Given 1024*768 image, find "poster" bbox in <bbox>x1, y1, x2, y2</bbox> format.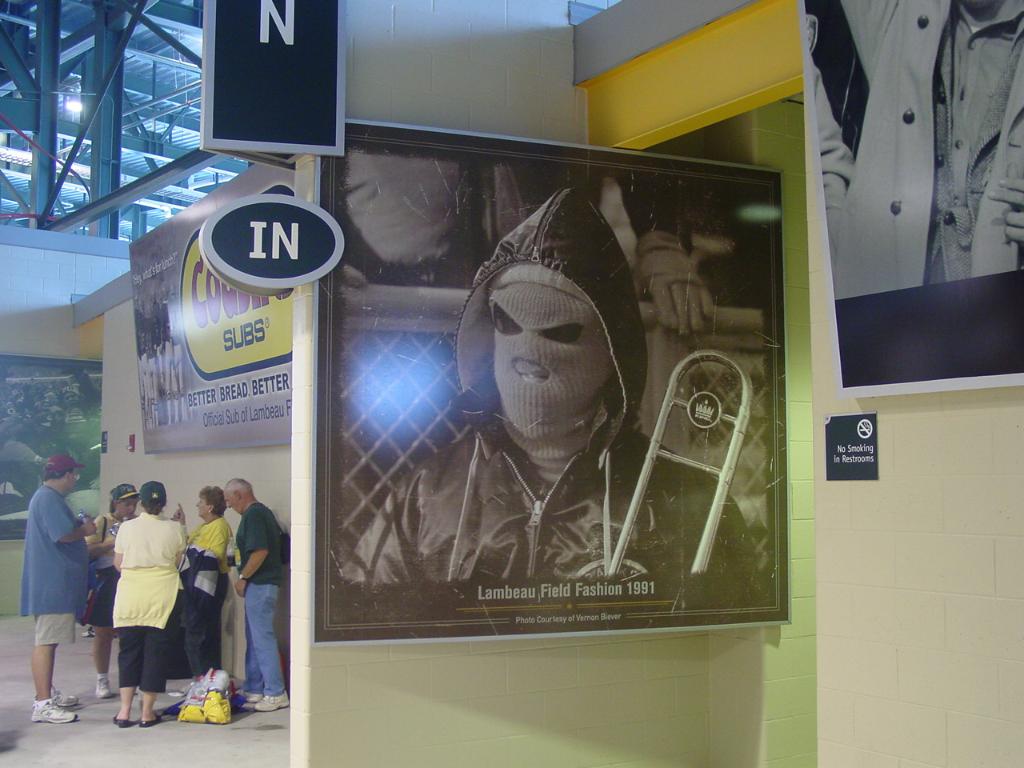
<bbox>0, 352, 106, 536</bbox>.
